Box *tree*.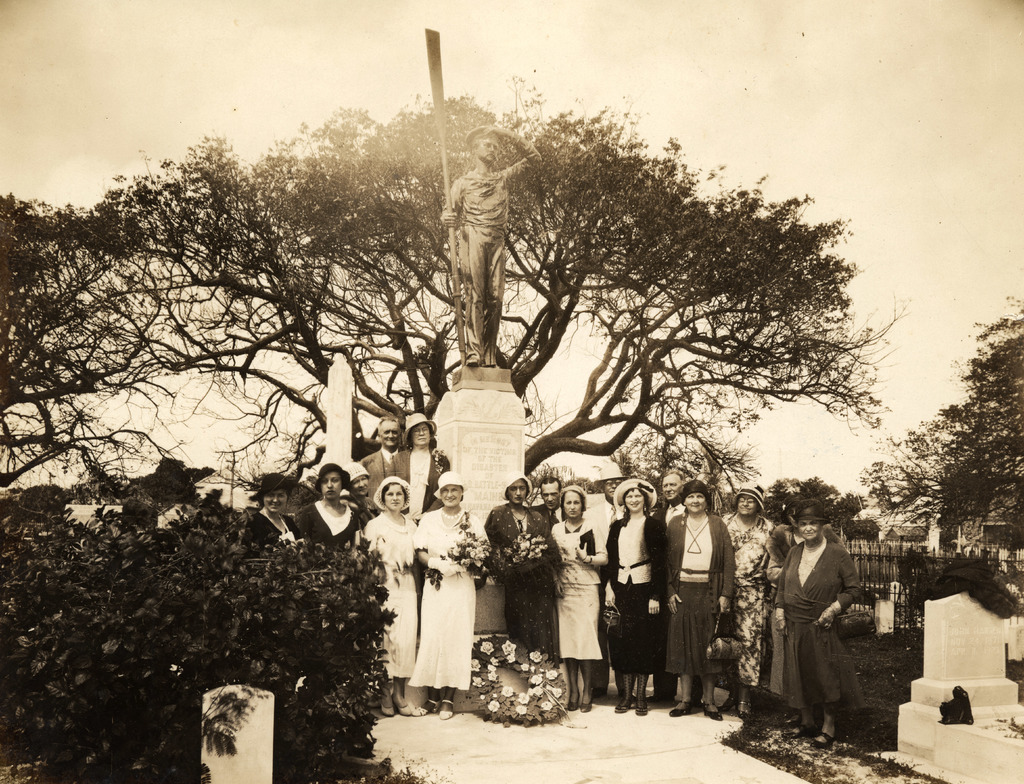
<box>865,290,1023,571</box>.
